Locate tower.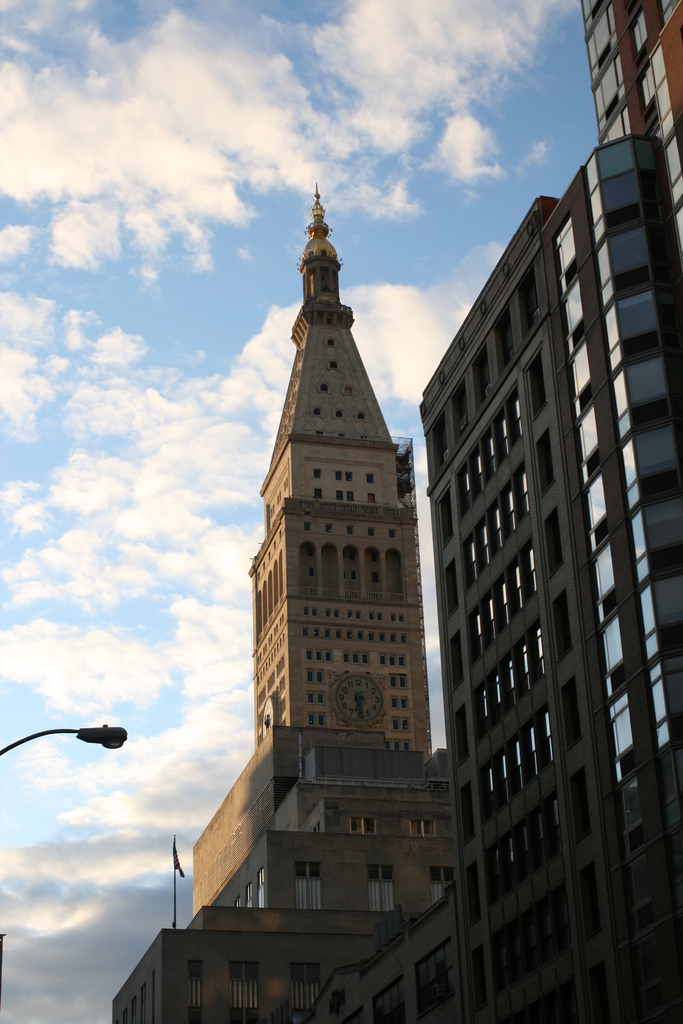
Bounding box: locate(547, 132, 682, 1021).
